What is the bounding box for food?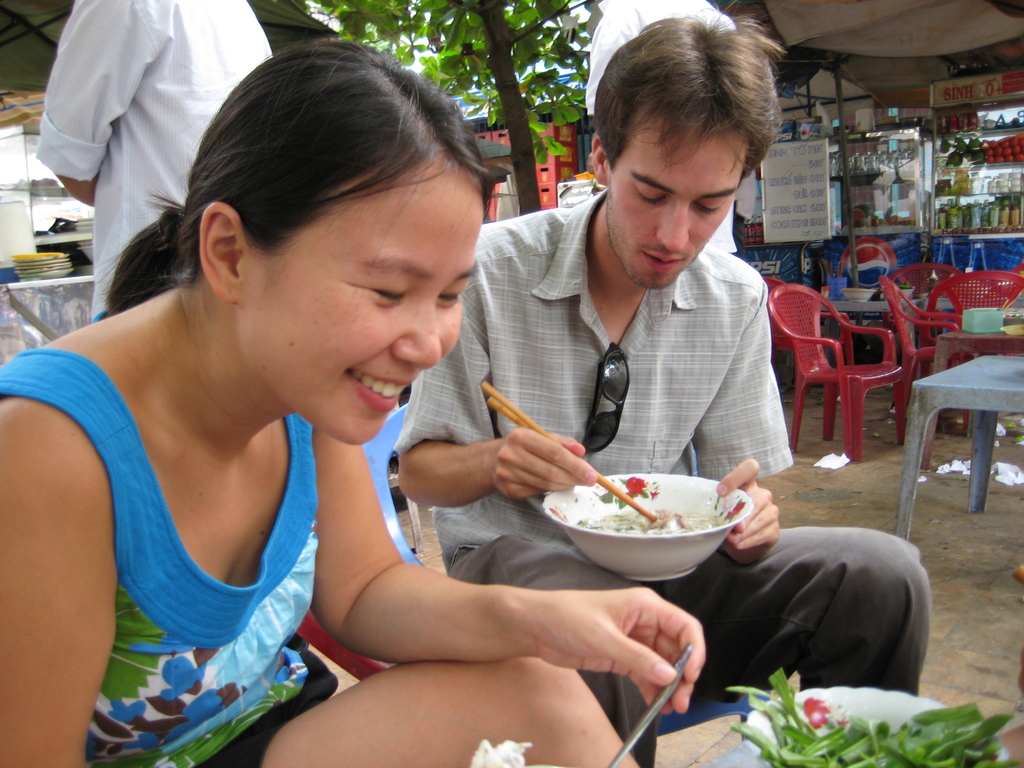
x1=578 y1=506 x2=721 y2=535.
